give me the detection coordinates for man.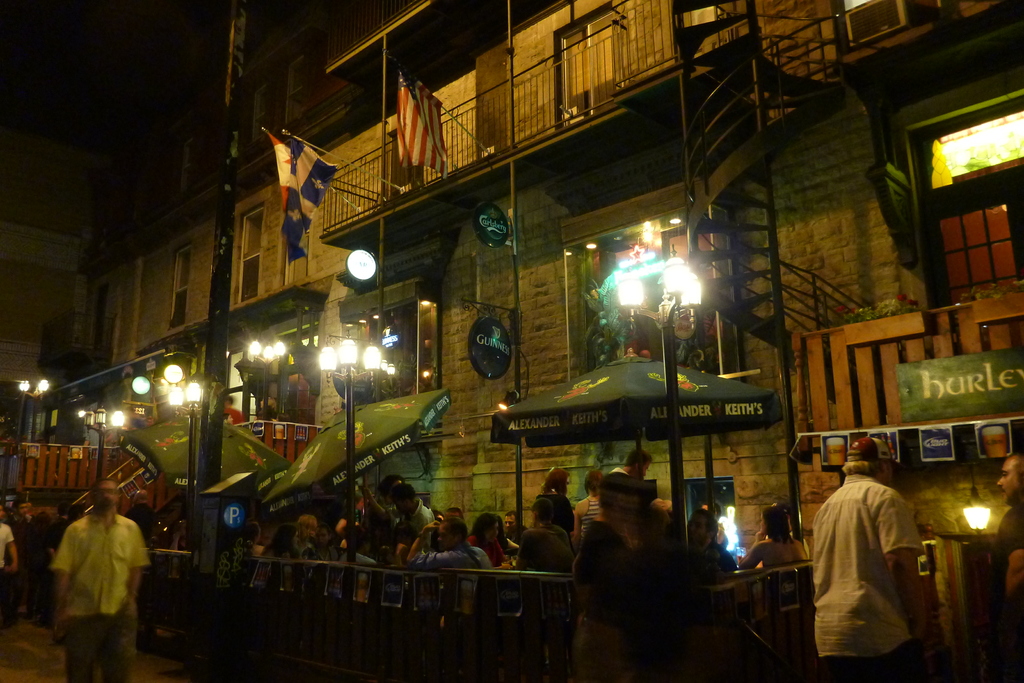
bbox=[293, 513, 318, 552].
